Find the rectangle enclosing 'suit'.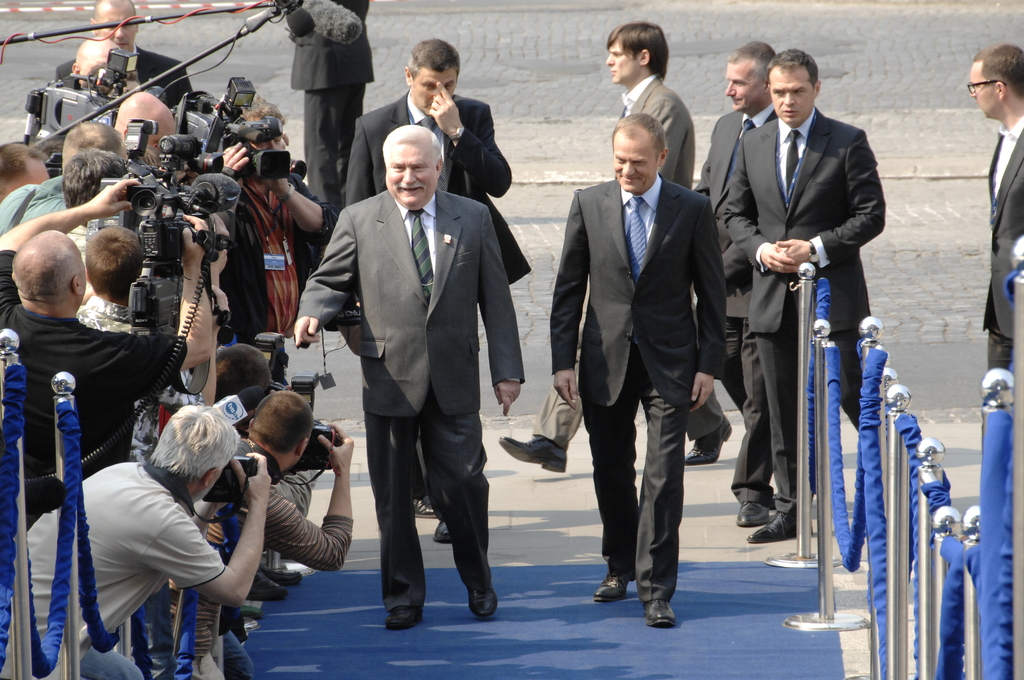
bbox(284, 0, 369, 205).
